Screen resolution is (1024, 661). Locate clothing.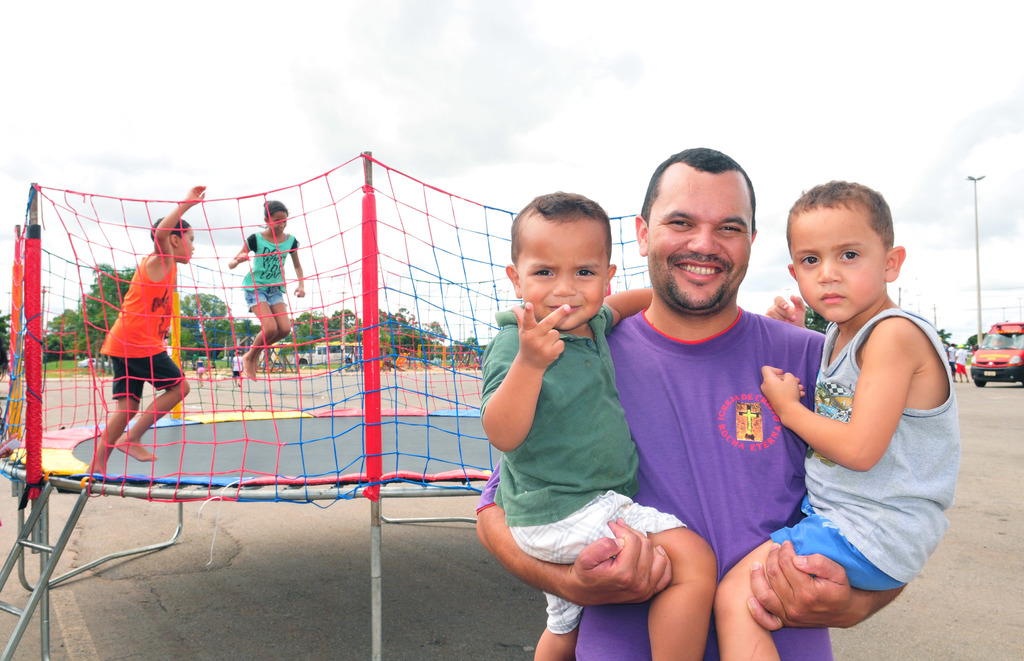
<box>243,229,300,309</box>.
